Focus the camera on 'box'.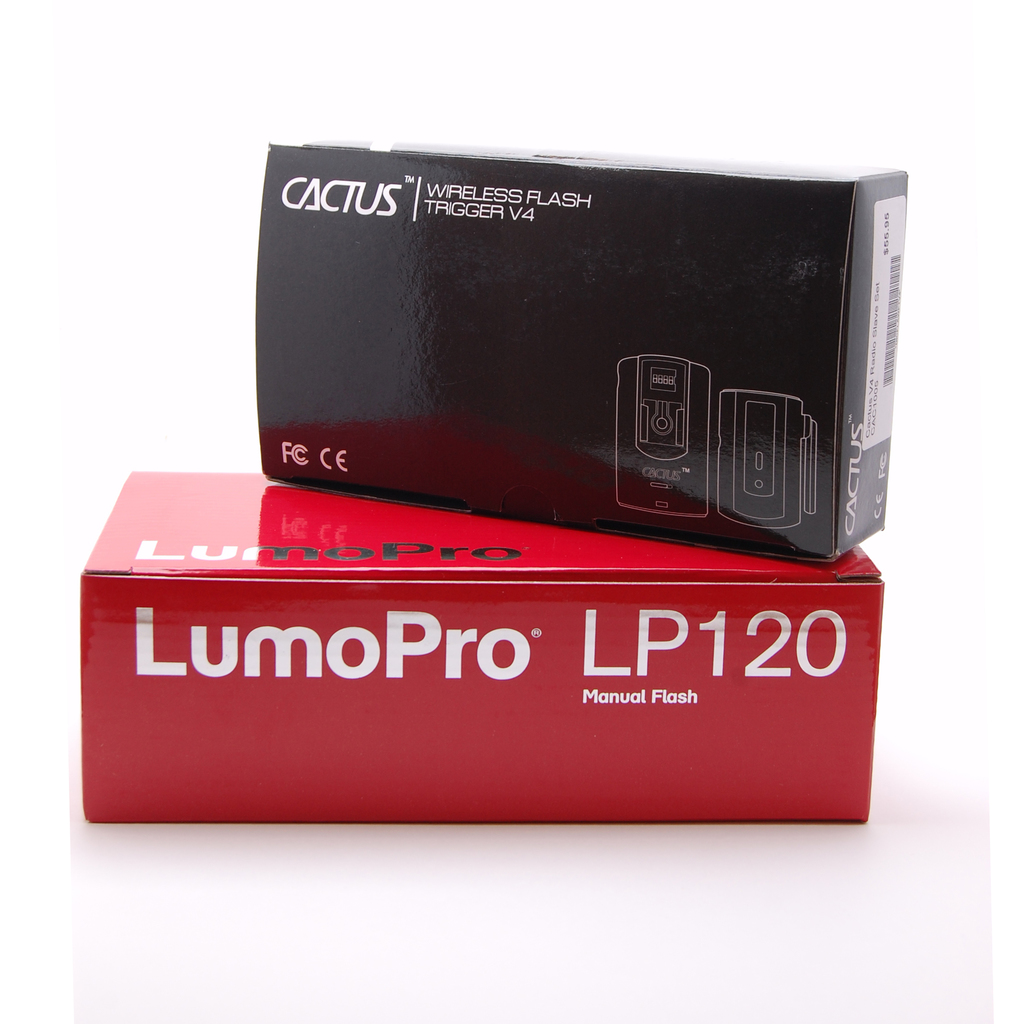
Focus region: <box>257,140,904,566</box>.
